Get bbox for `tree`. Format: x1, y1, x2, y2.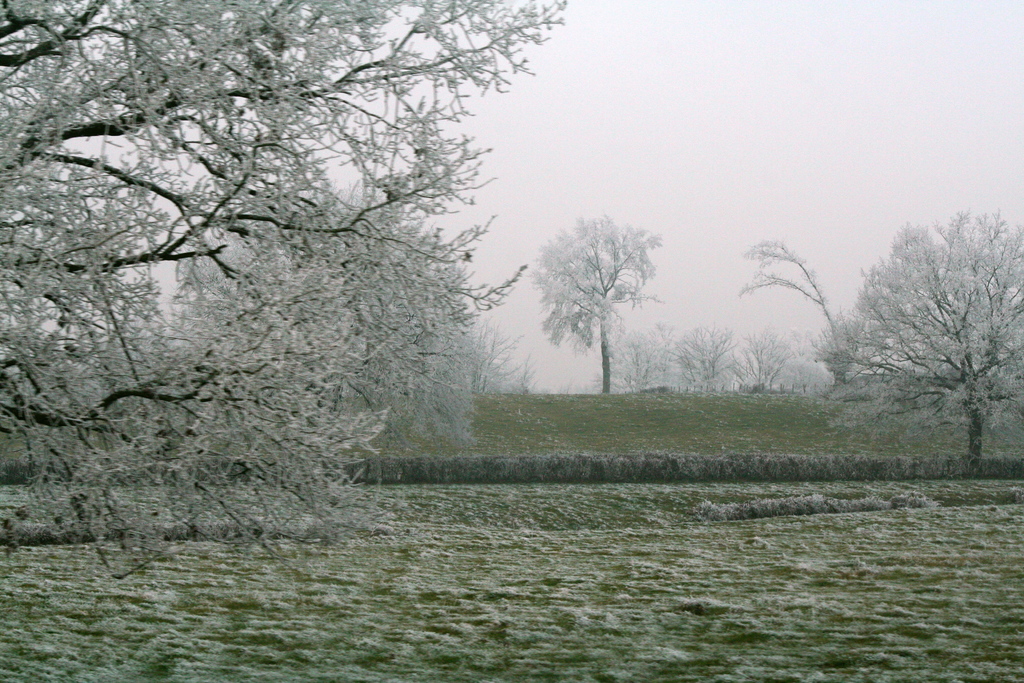
733, 326, 790, 383.
